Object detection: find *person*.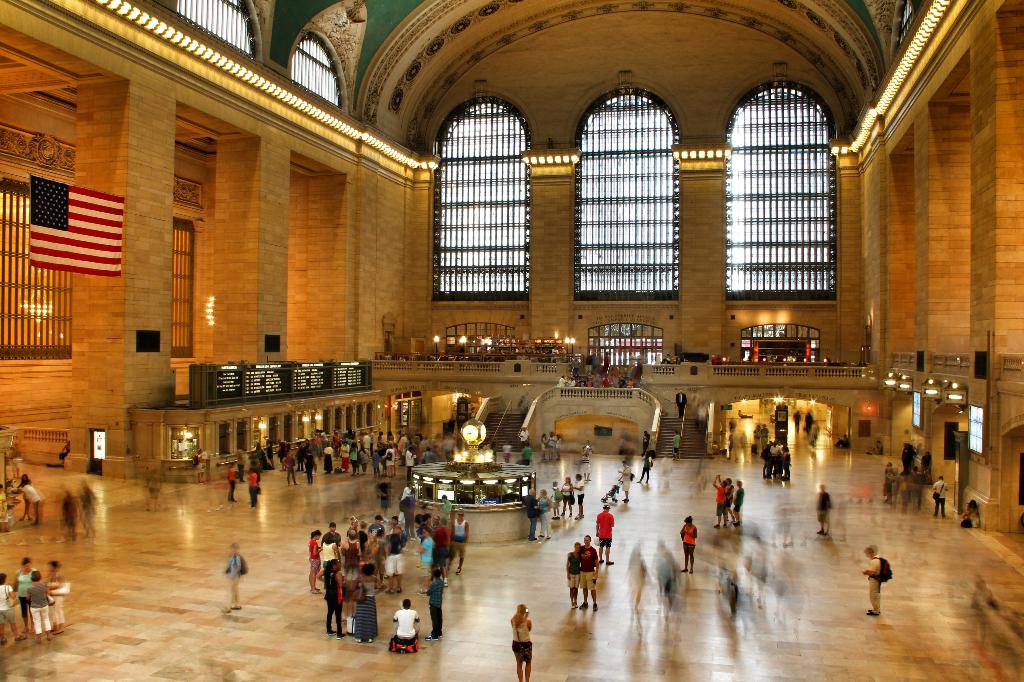
box(302, 527, 318, 596).
